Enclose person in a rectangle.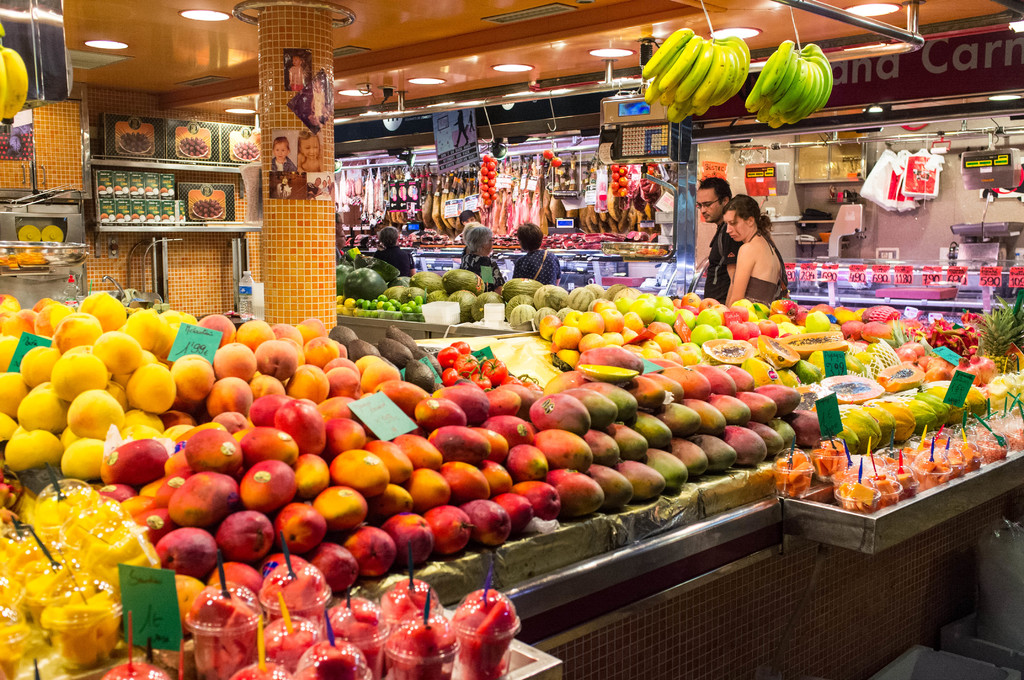
region(513, 219, 565, 287).
